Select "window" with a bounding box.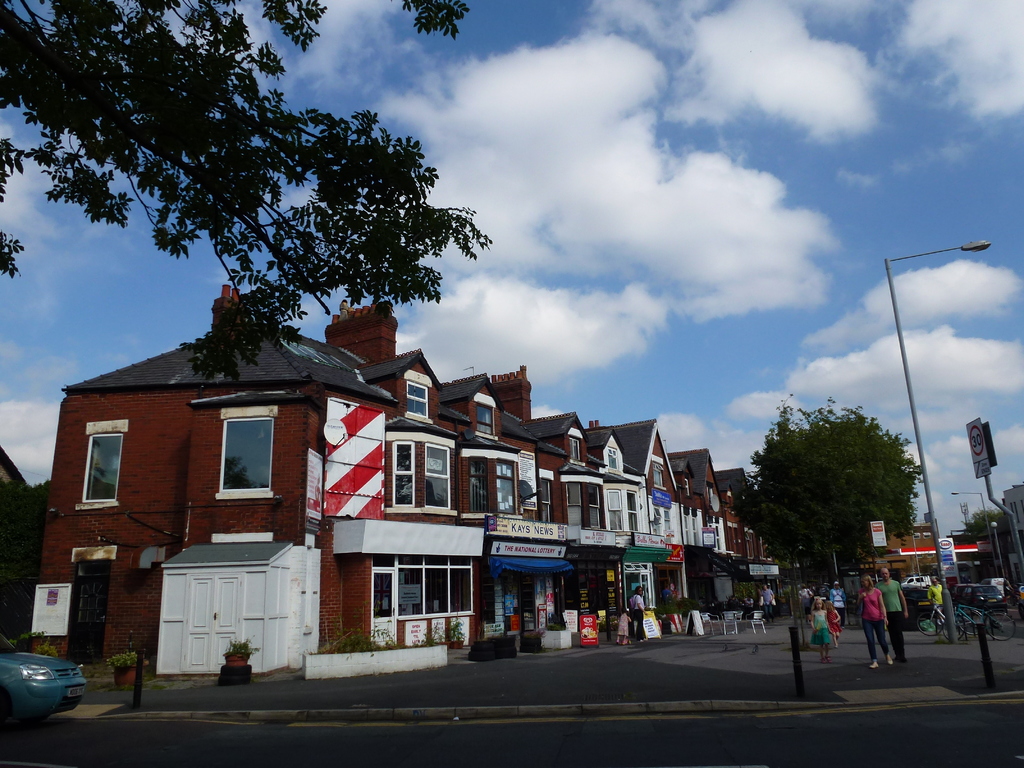
(569,484,612,536).
